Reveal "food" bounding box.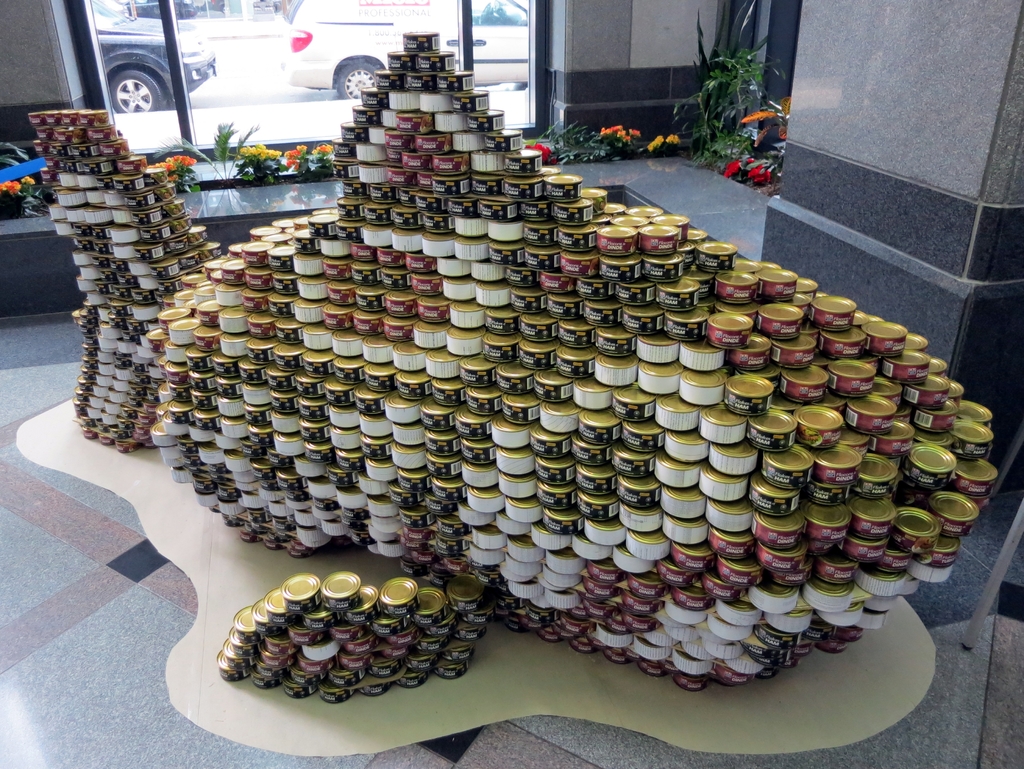
Revealed: 159 339 168 355.
